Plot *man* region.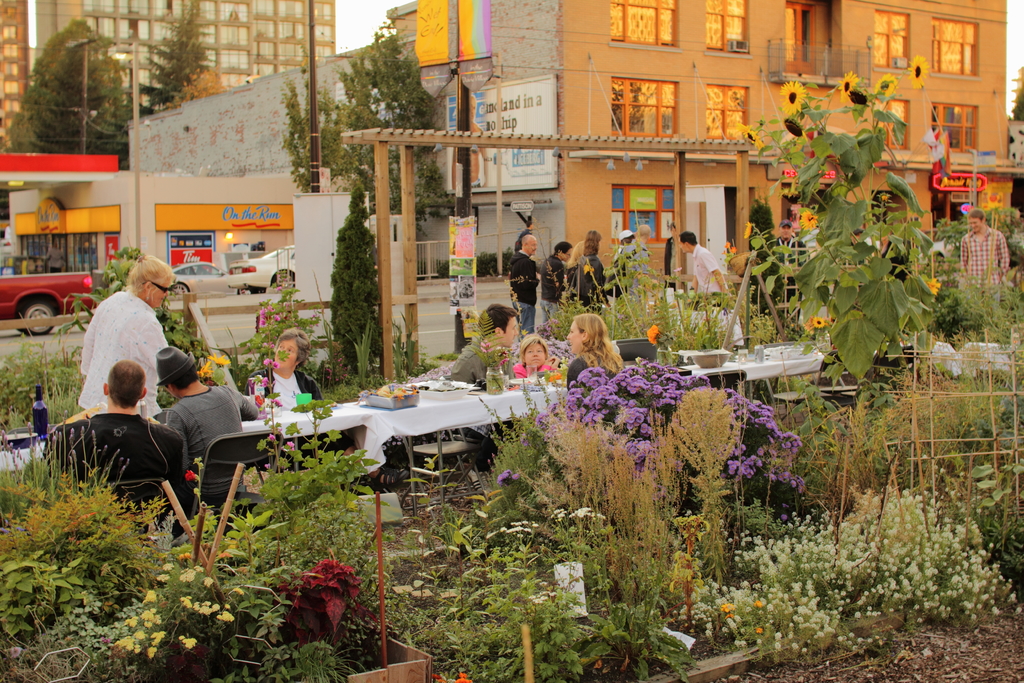
Plotted at crop(154, 341, 259, 506).
